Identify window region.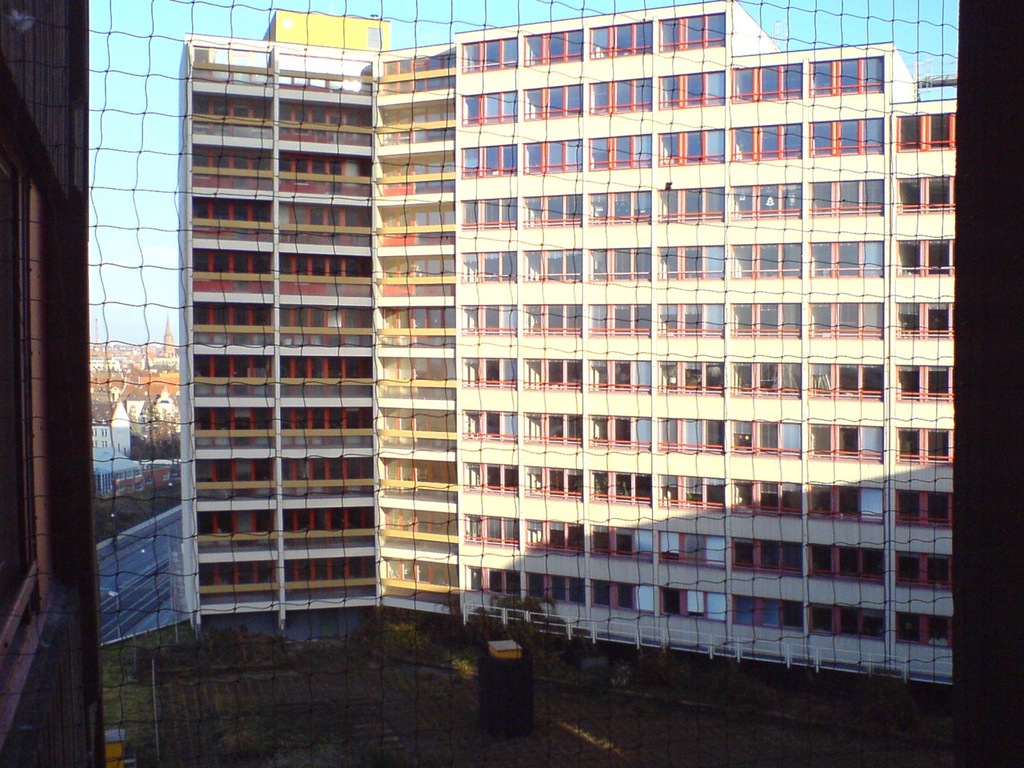
Region: box(453, 144, 519, 180).
